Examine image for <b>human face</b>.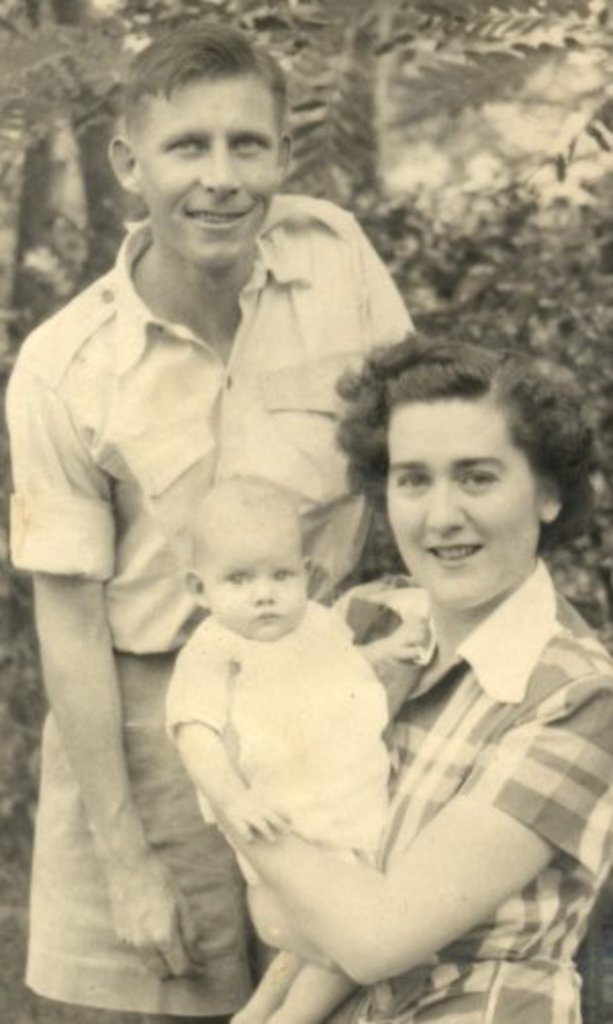
Examination result: detection(139, 76, 280, 266).
